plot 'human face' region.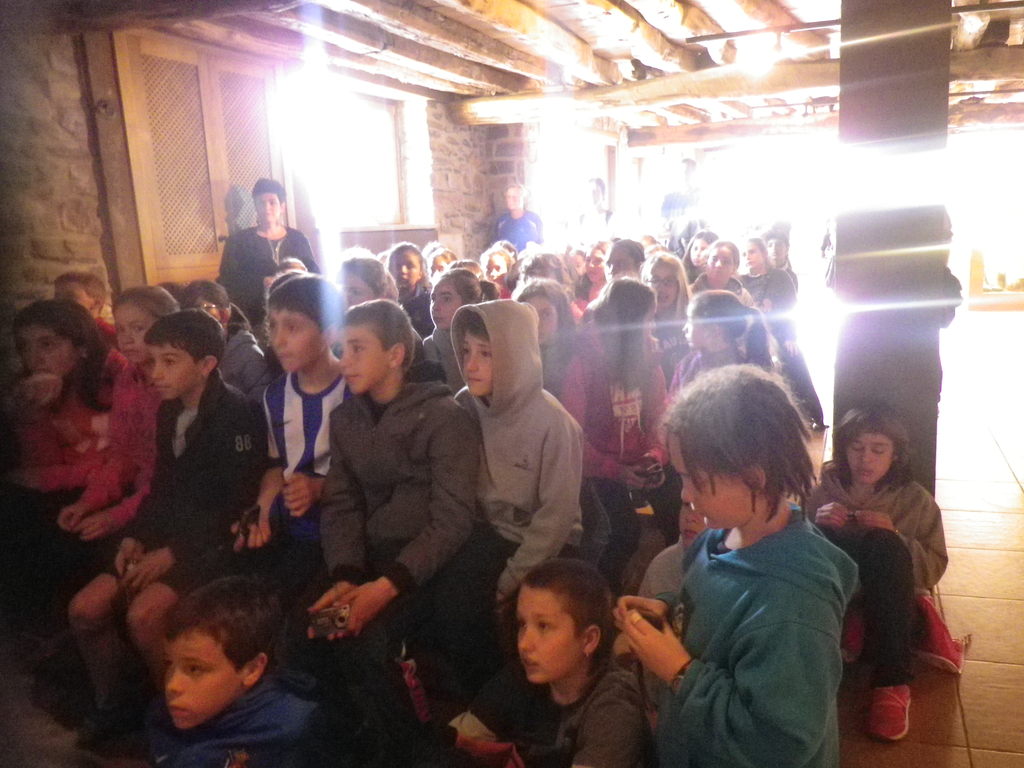
Plotted at l=706, t=244, r=733, b=283.
